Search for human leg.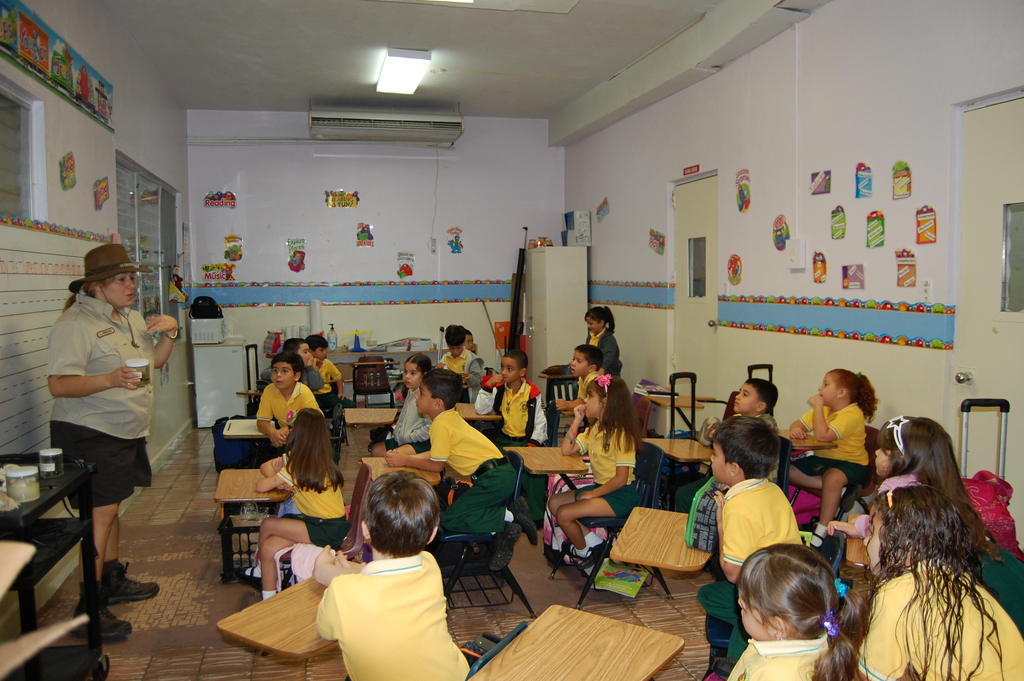
Found at 72,504,127,639.
